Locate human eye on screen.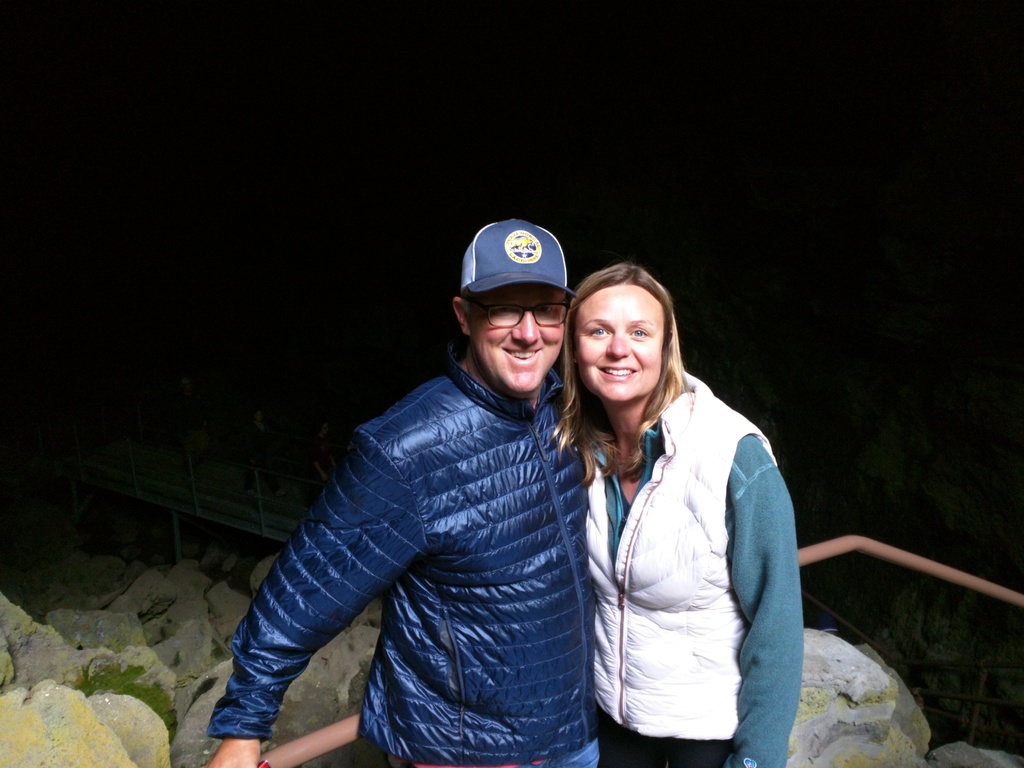
On screen at left=627, top=323, right=648, bottom=339.
